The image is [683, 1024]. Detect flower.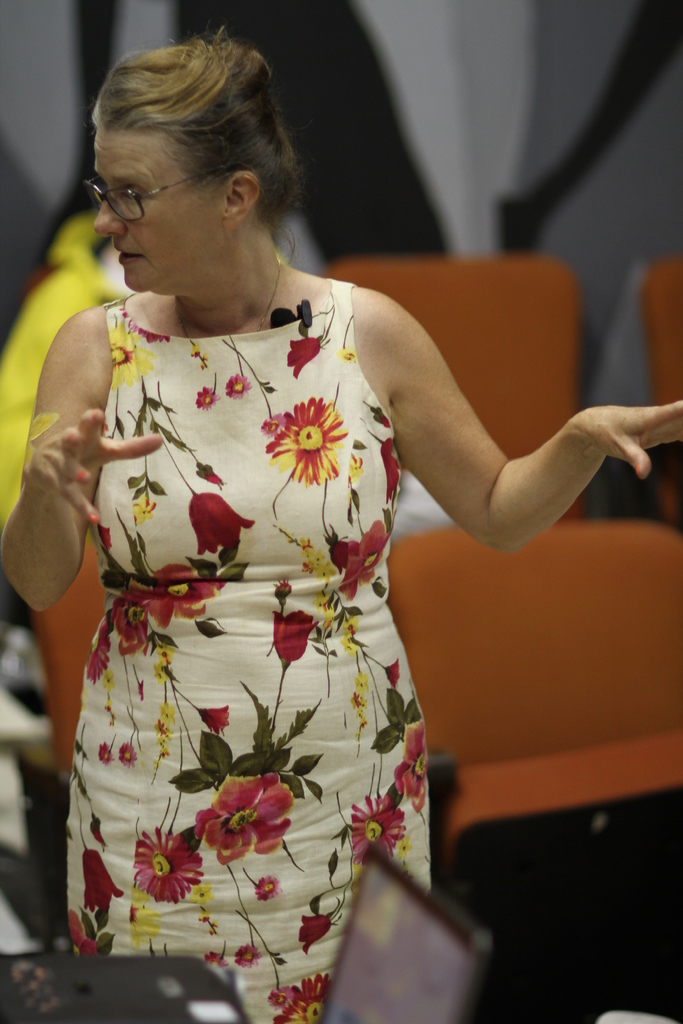
Detection: l=188, t=488, r=255, b=562.
